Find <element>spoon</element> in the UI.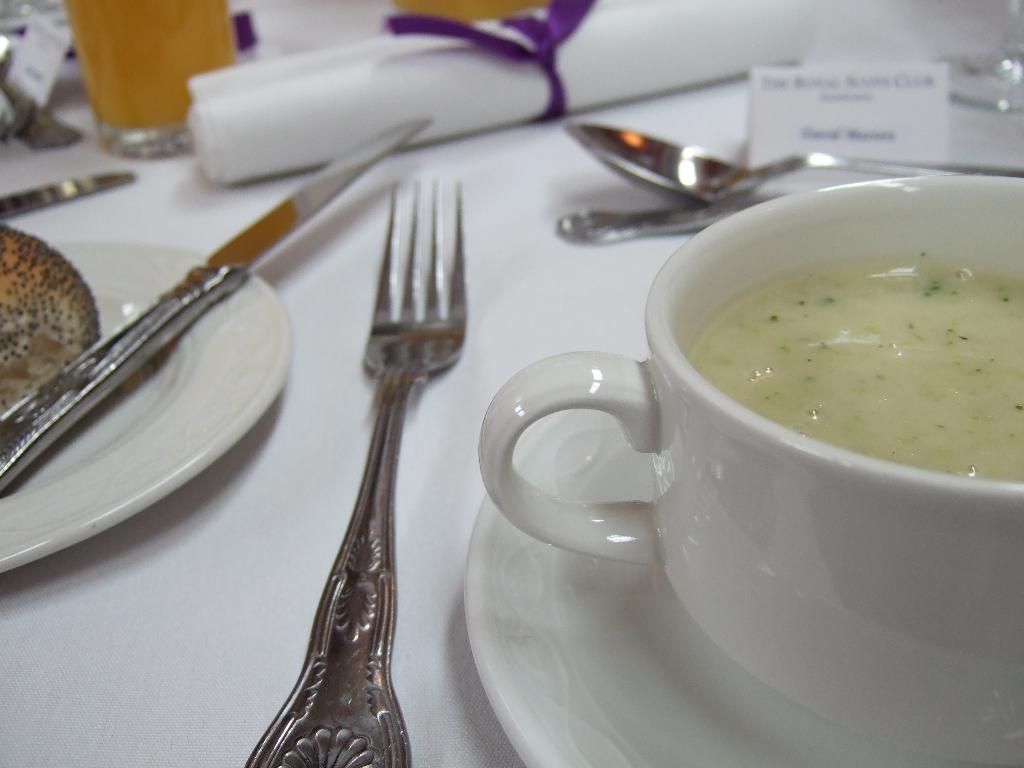
UI element at crop(566, 131, 1023, 207).
